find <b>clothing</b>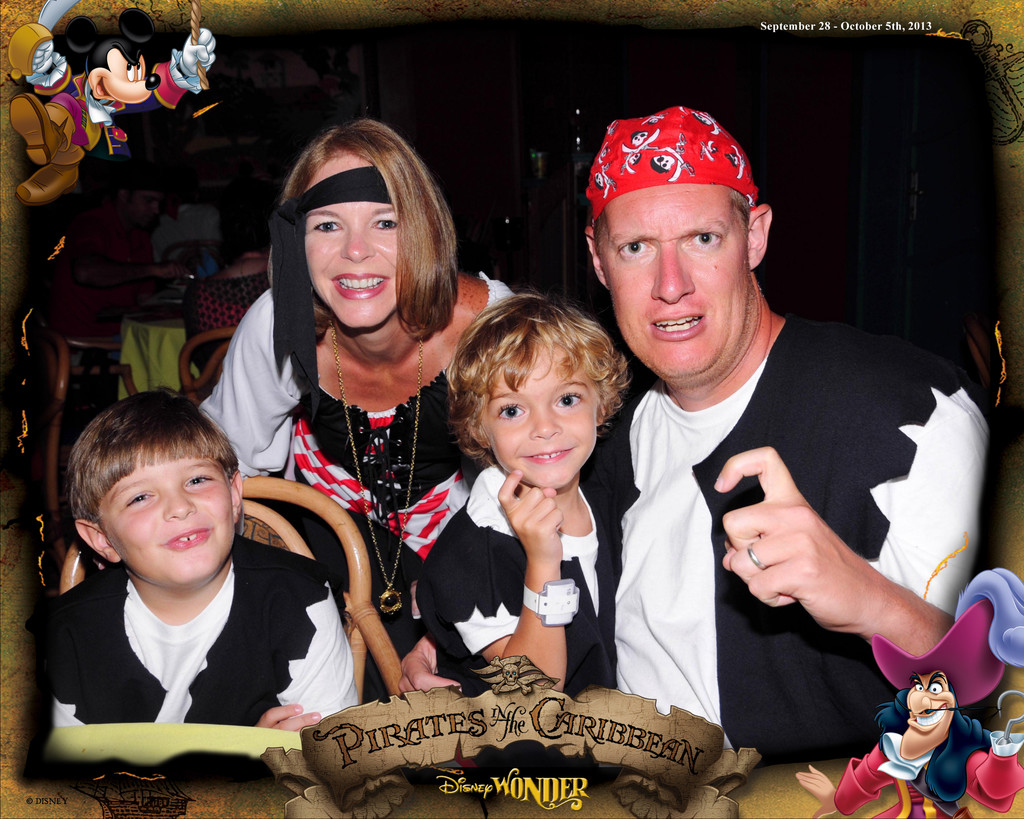
{"x1": 38, "y1": 568, "x2": 362, "y2": 752}
